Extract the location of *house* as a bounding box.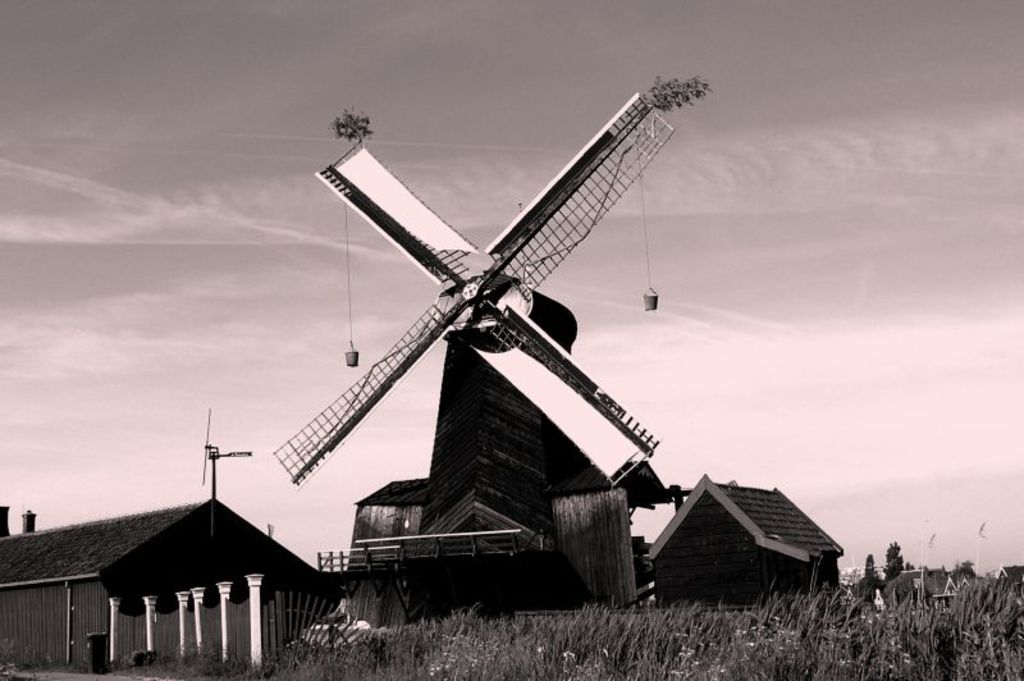
bbox=(0, 493, 311, 672).
